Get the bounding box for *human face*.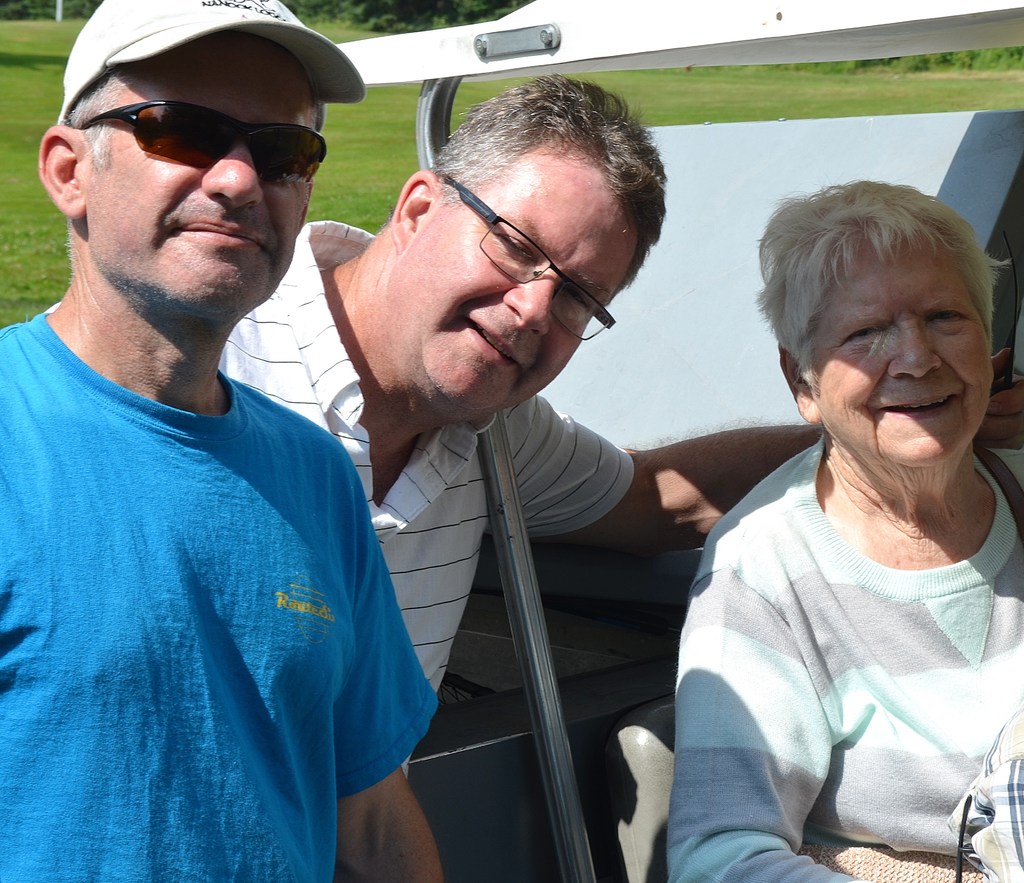
region(813, 227, 995, 467).
